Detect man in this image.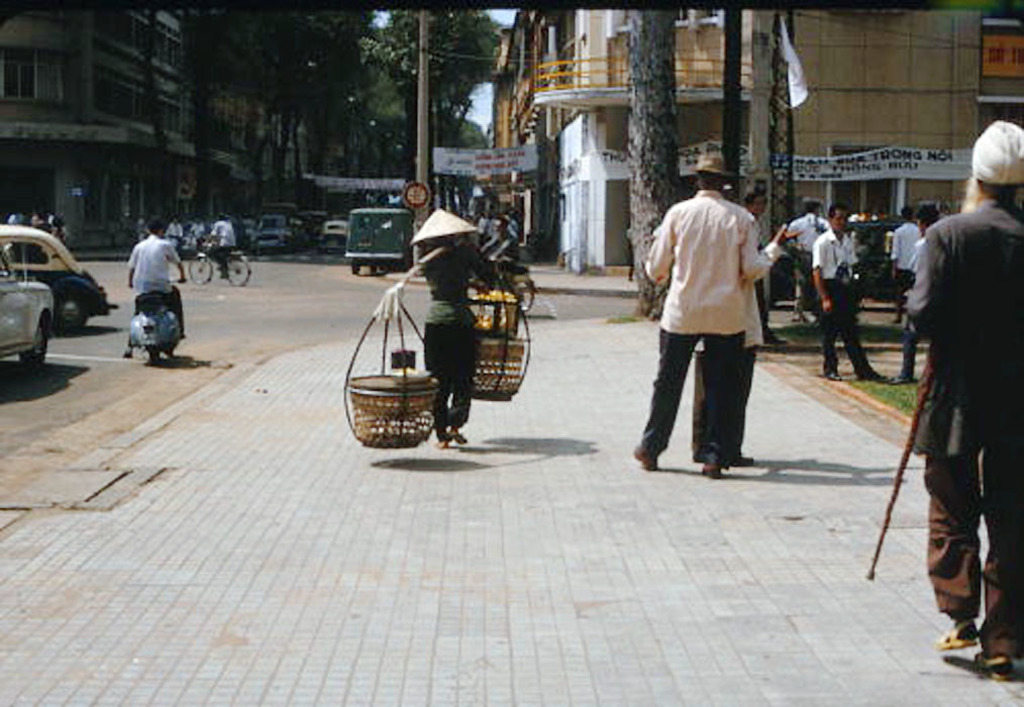
Detection: rect(47, 209, 61, 226).
